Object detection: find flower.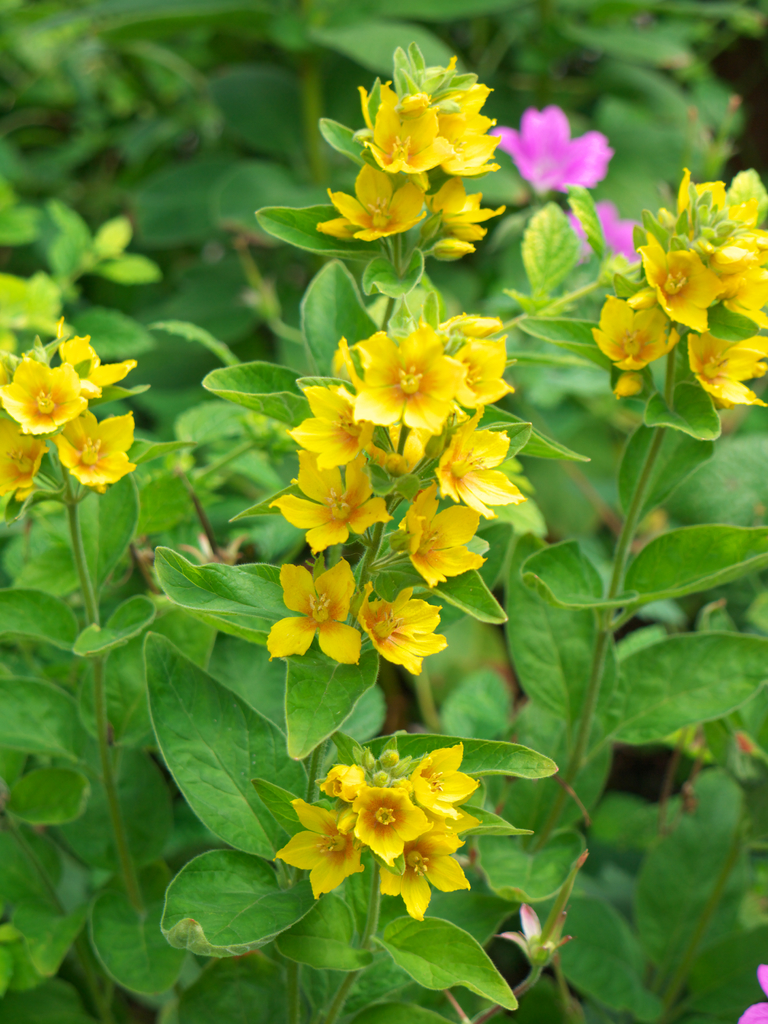
[left=379, top=796, right=475, bottom=916].
